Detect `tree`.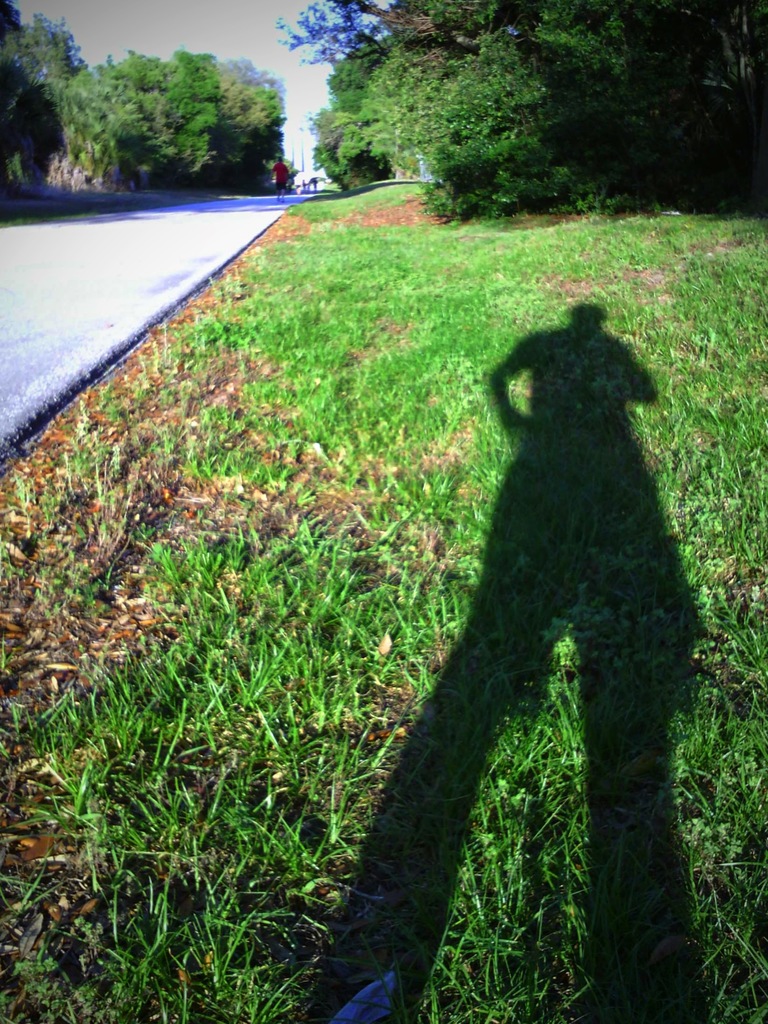
Detected at crop(158, 35, 229, 178).
